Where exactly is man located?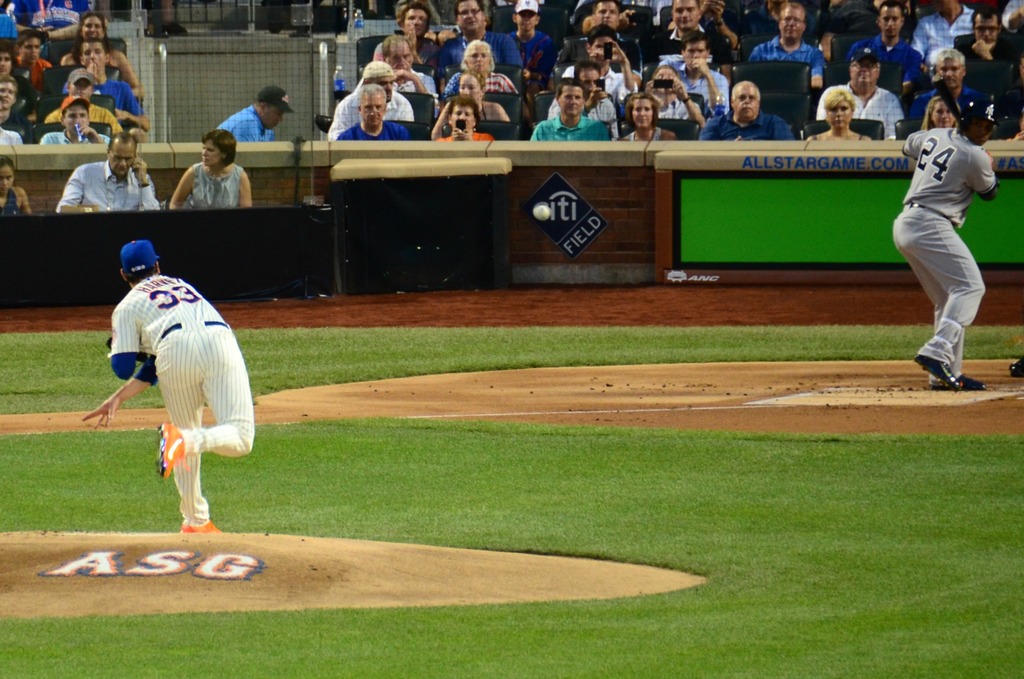
Its bounding box is [568, 24, 637, 96].
